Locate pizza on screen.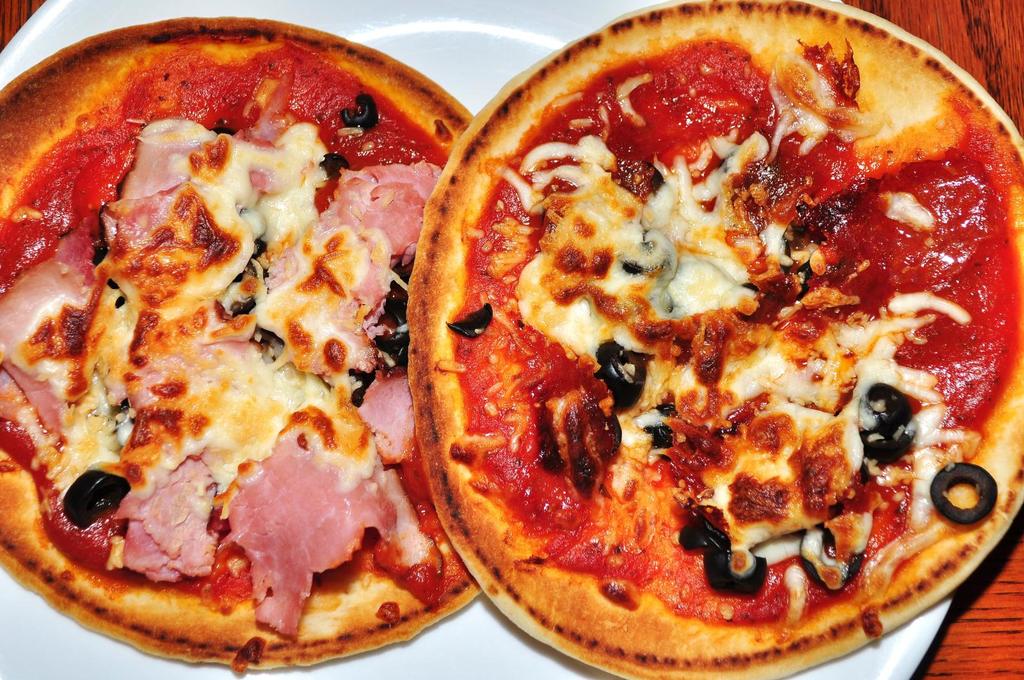
On screen at <bbox>401, 0, 1022, 679</bbox>.
